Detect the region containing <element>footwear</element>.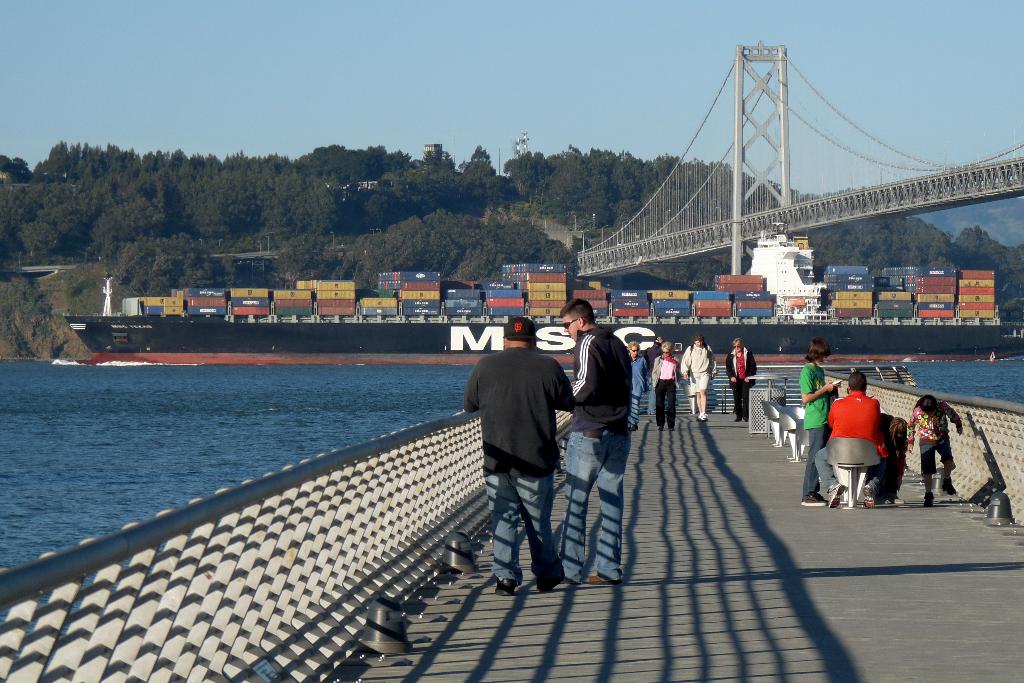
BBox(742, 416, 748, 421).
